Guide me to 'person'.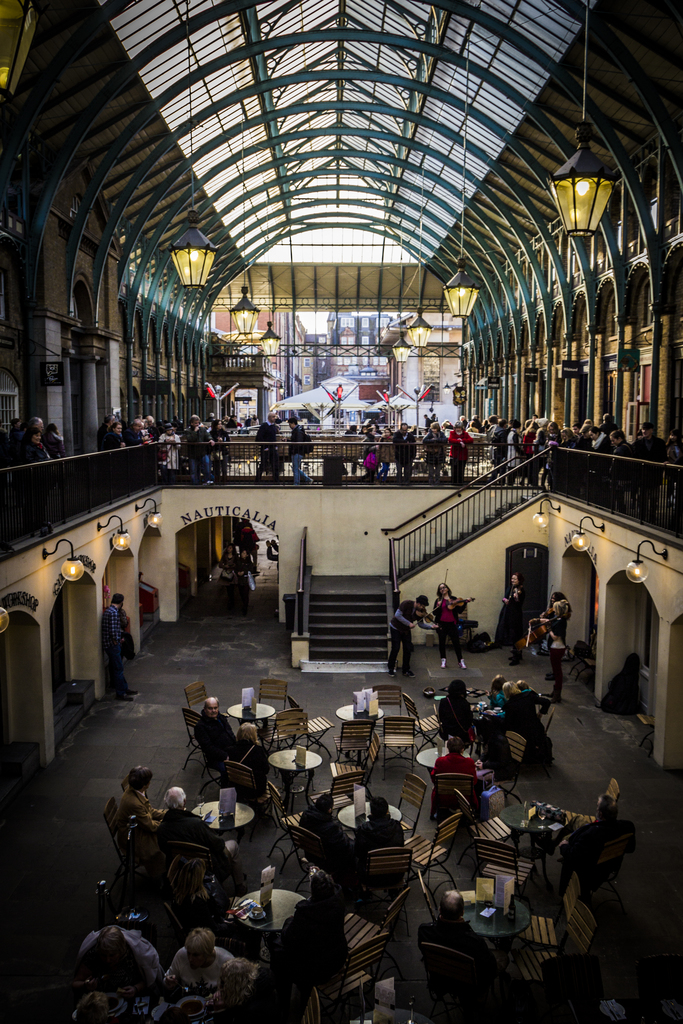
Guidance: bbox(169, 920, 235, 989).
